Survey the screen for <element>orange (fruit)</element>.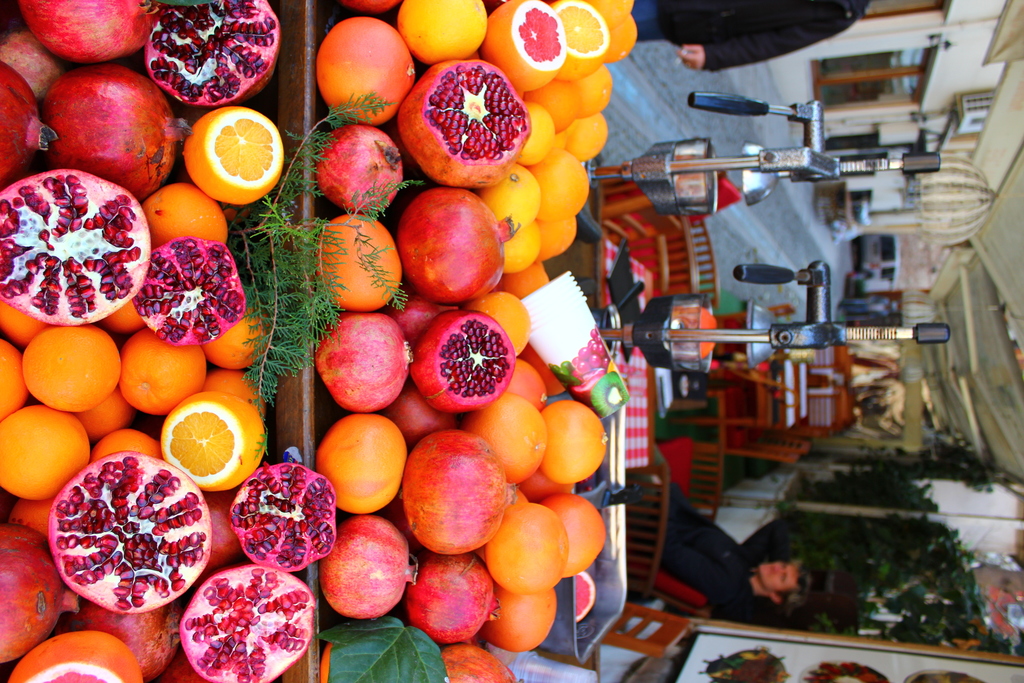
Survey found: {"x1": 596, "y1": 0, "x2": 625, "y2": 29}.
